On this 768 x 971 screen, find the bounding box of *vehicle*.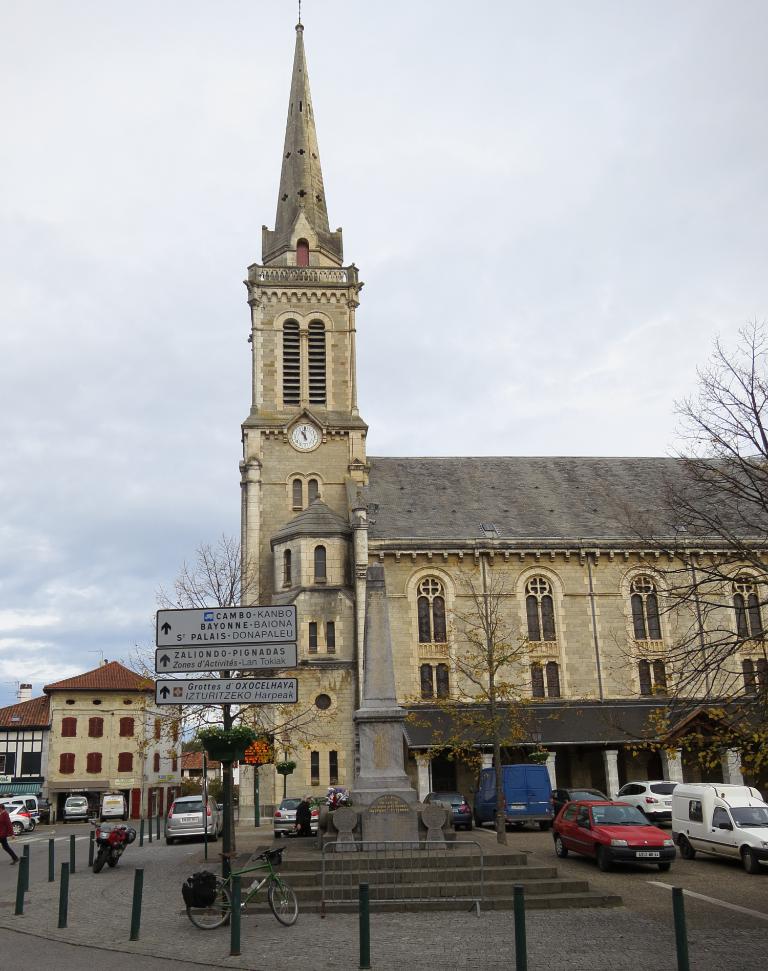
Bounding box: box(59, 793, 89, 824).
